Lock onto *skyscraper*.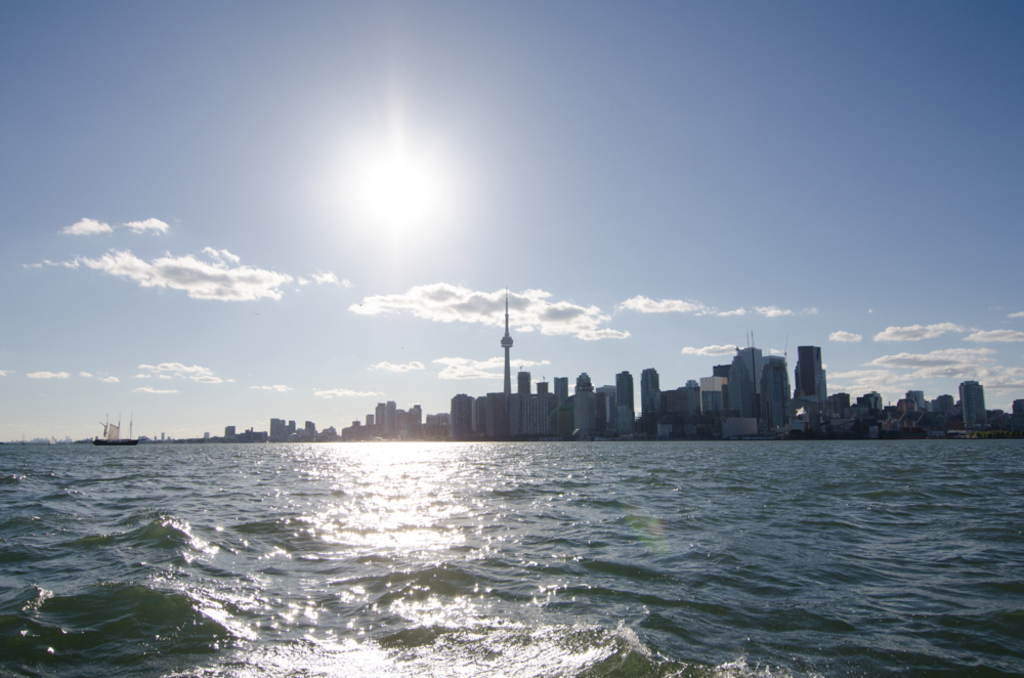
Locked: x1=797 y1=344 x2=828 y2=412.
